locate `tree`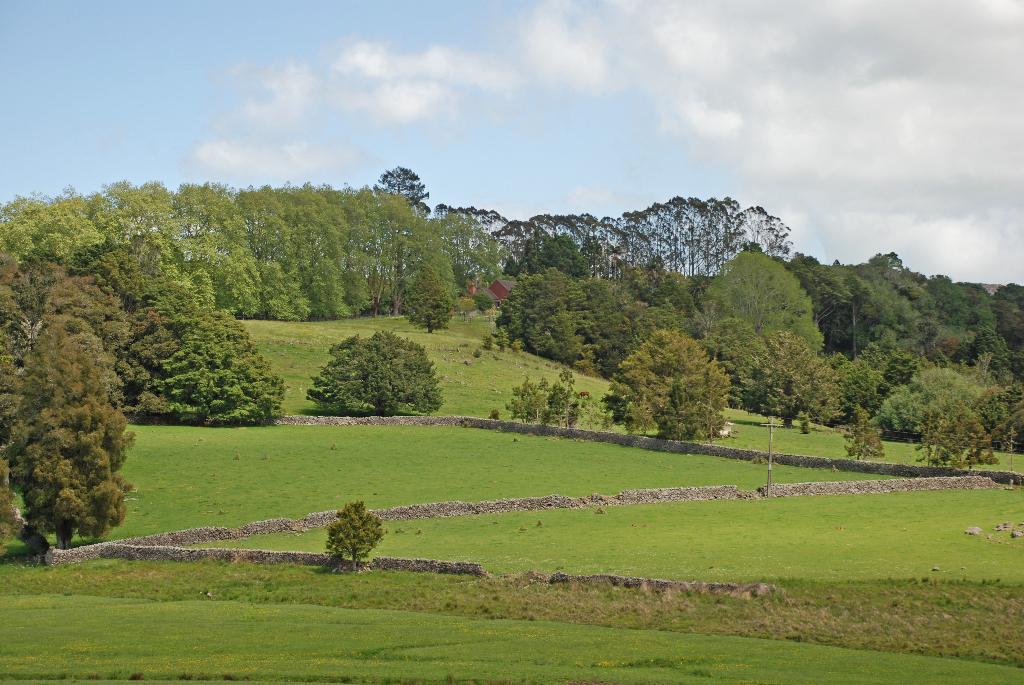
select_region(598, 321, 733, 446)
